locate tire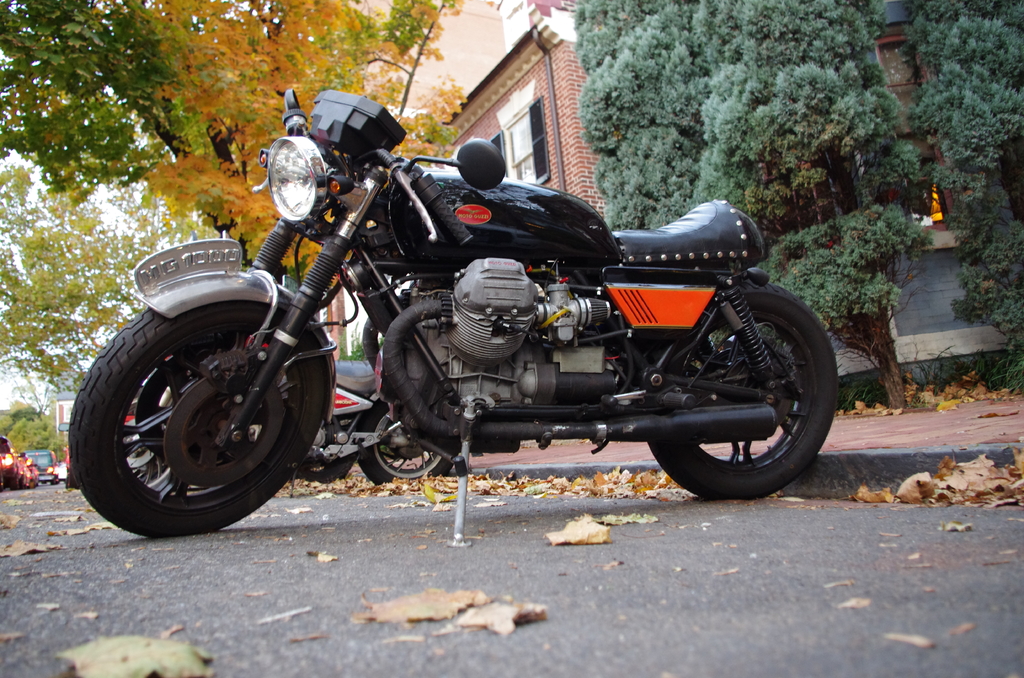
bbox=(291, 450, 356, 480)
